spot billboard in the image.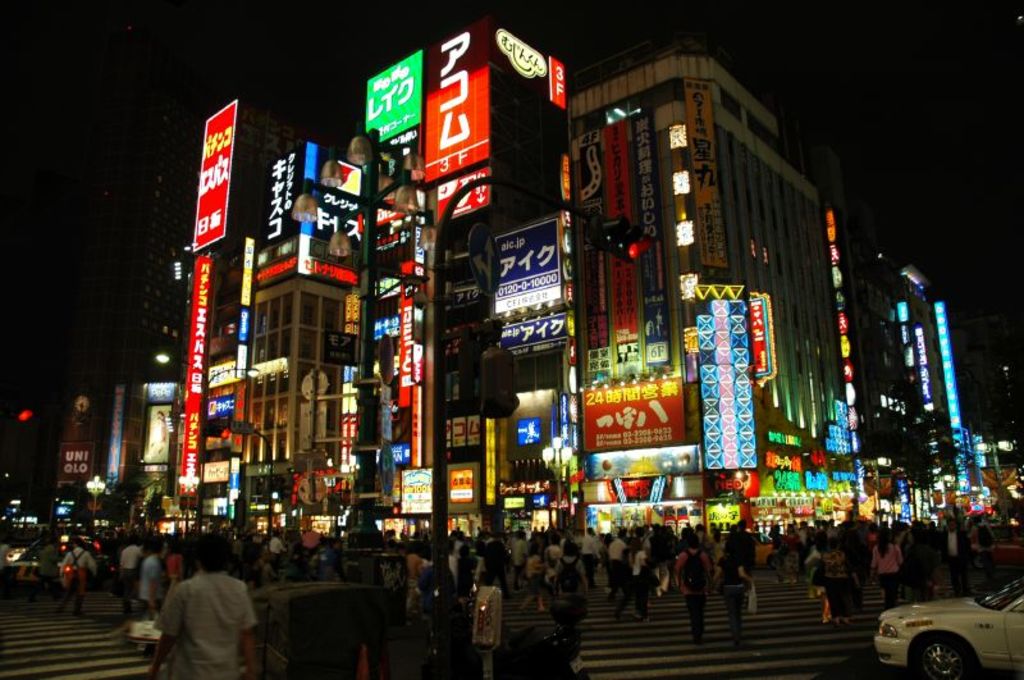
billboard found at {"x1": 566, "y1": 102, "x2": 667, "y2": 389}.
